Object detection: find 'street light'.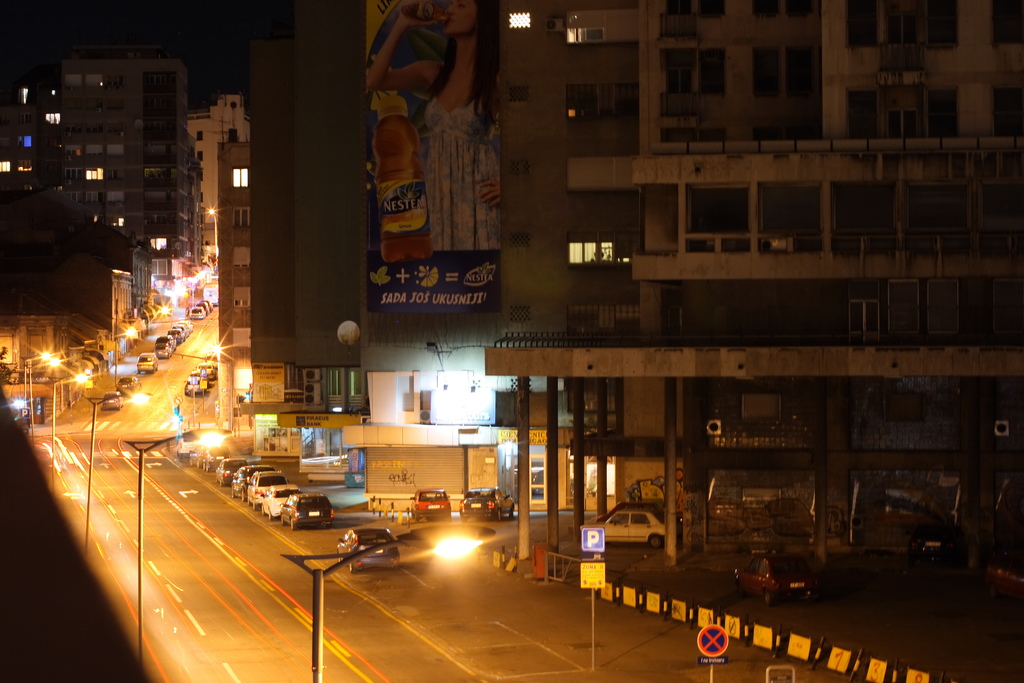
locate(113, 327, 137, 389).
